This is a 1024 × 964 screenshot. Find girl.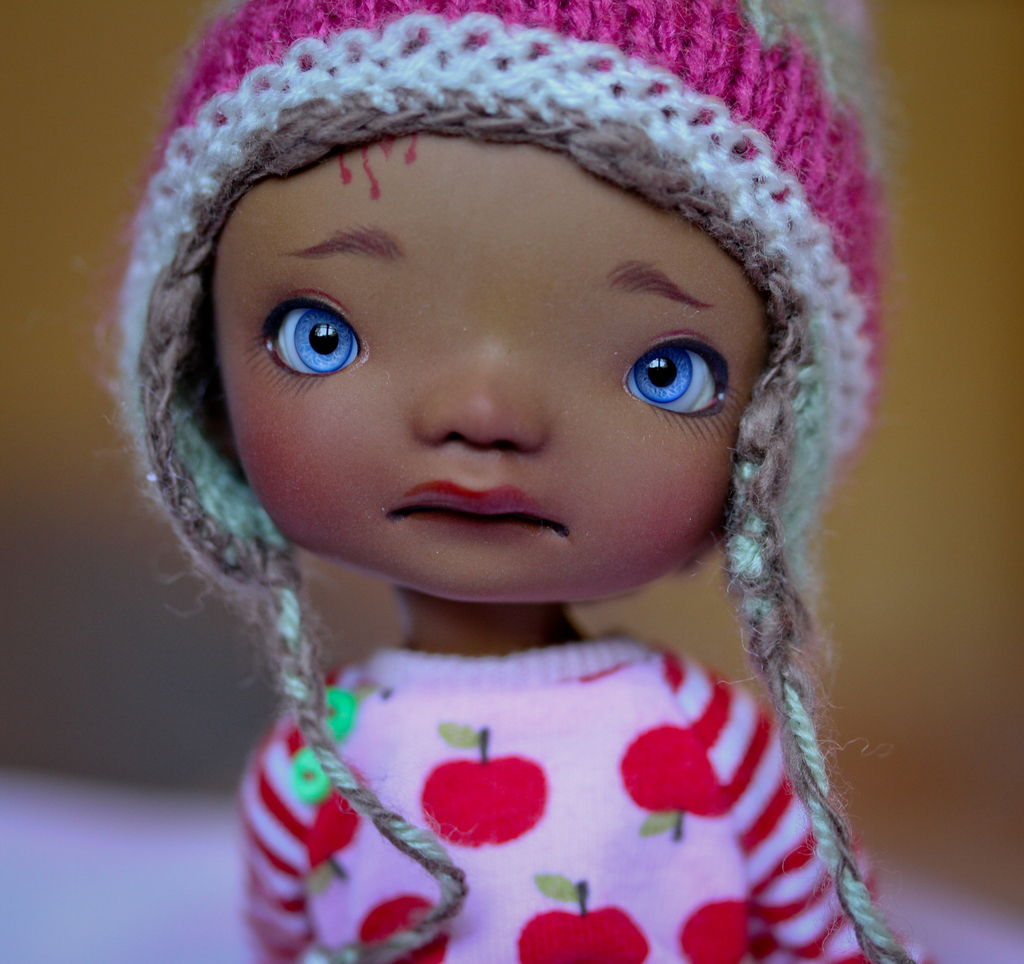
Bounding box: (x1=119, y1=0, x2=934, y2=963).
